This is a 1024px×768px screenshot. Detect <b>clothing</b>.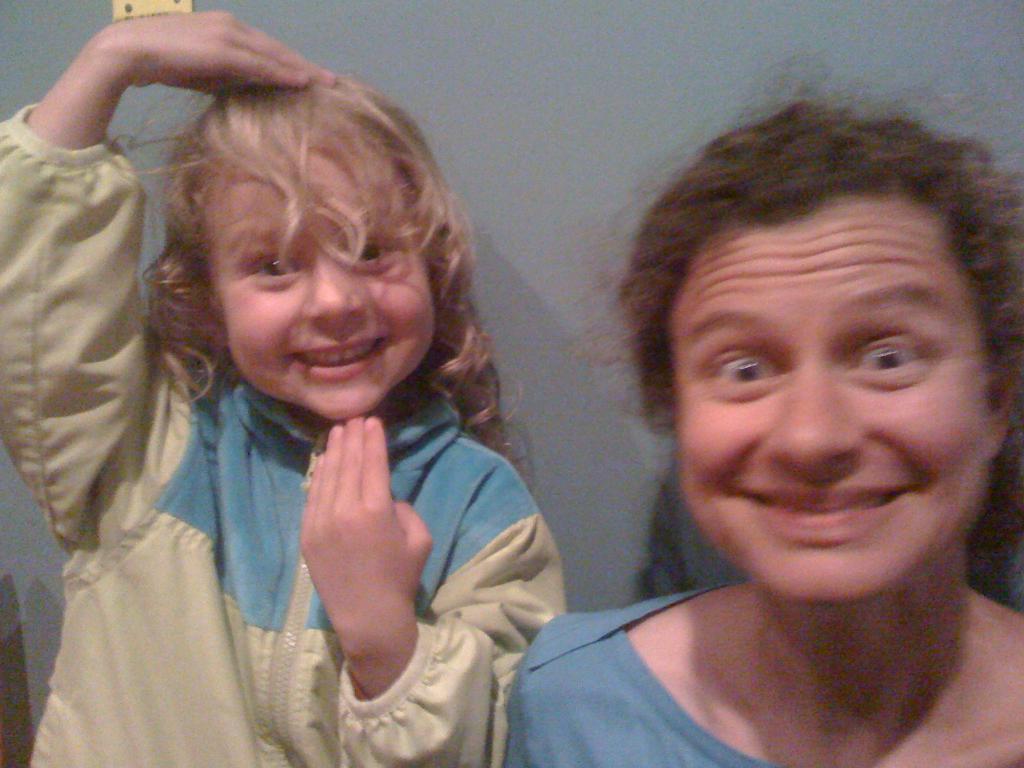
[x1=0, y1=98, x2=568, y2=767].
